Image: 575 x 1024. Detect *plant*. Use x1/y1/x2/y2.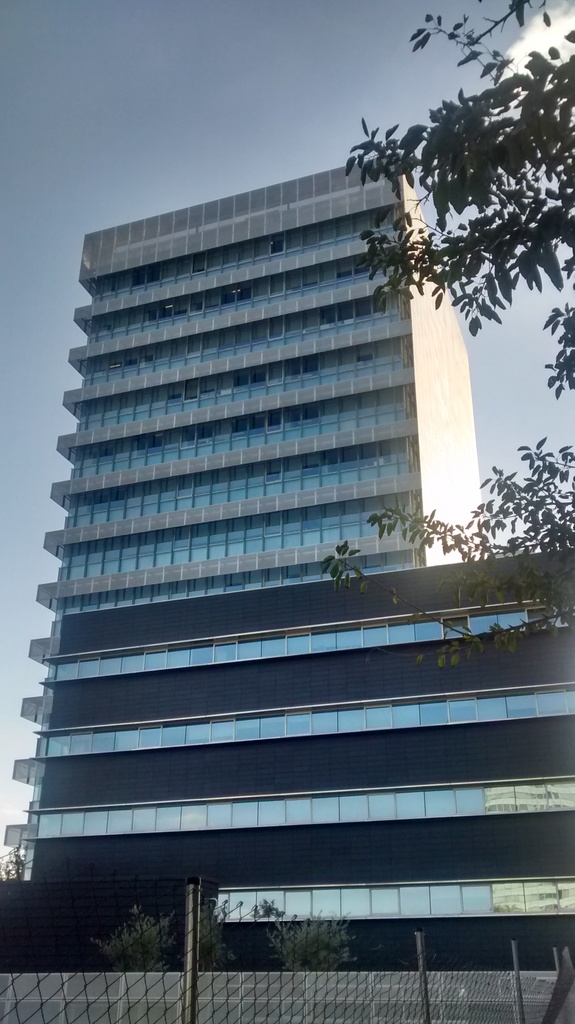
261/908/374/966.
